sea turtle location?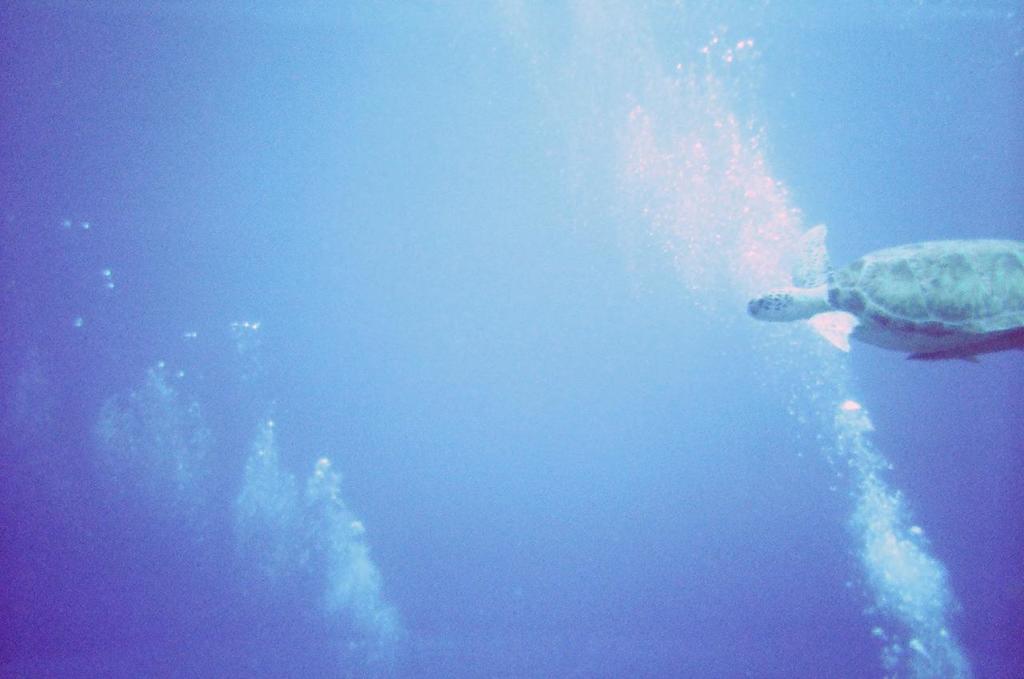
rect(745, 231, 1023, 365)
